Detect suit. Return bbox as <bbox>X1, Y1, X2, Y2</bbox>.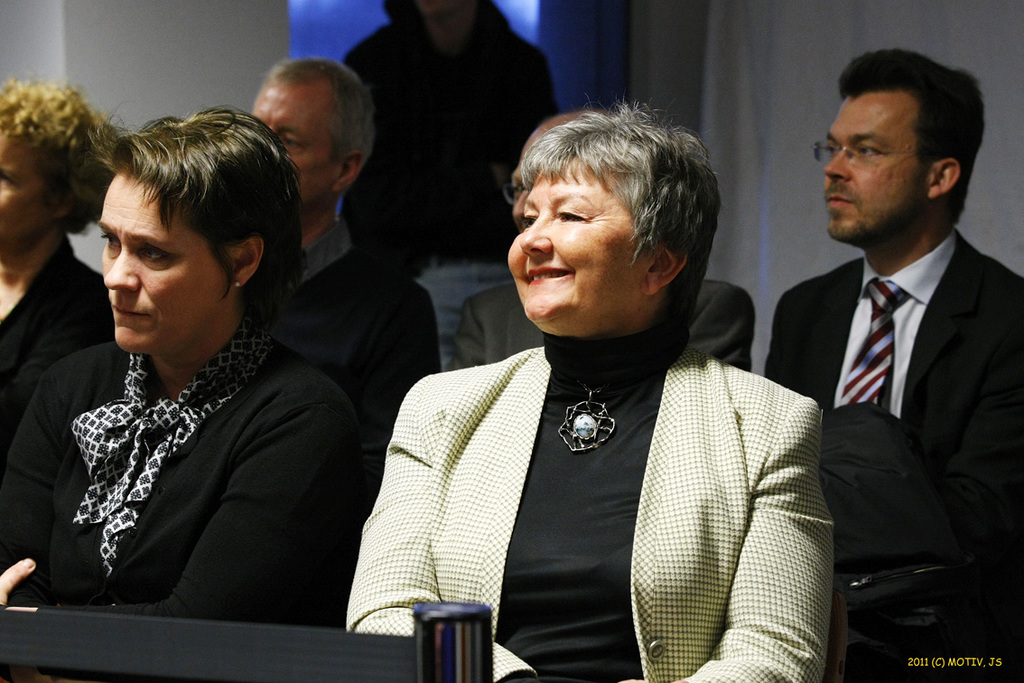
<bbox>761, 226, 1023, 534</bbox>.
